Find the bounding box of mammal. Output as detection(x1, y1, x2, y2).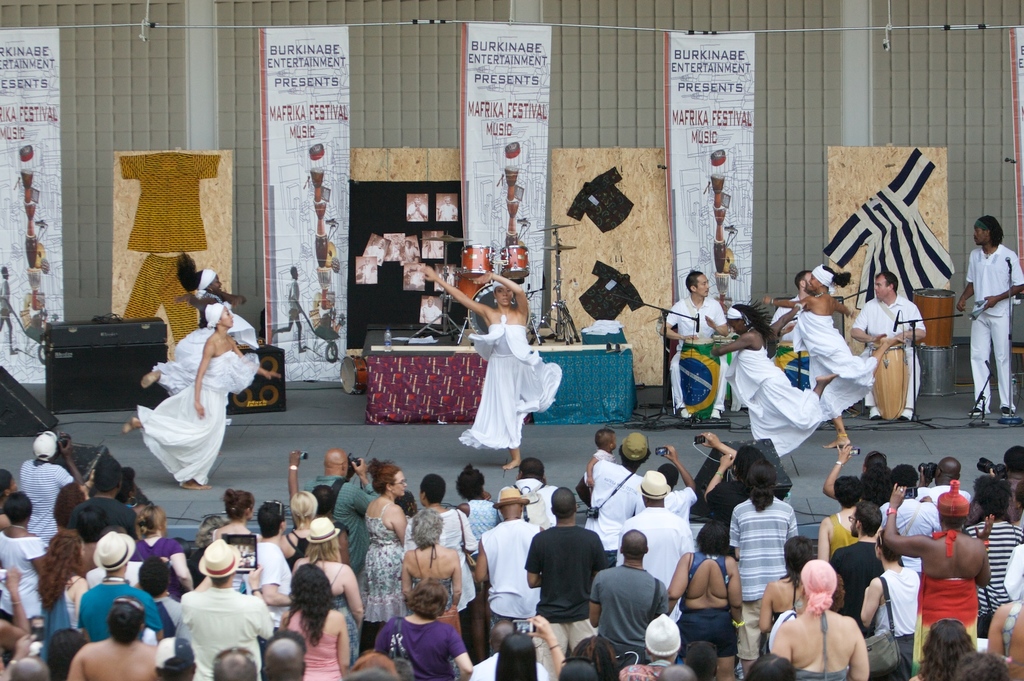
detection(0, 264, 19, 351).
